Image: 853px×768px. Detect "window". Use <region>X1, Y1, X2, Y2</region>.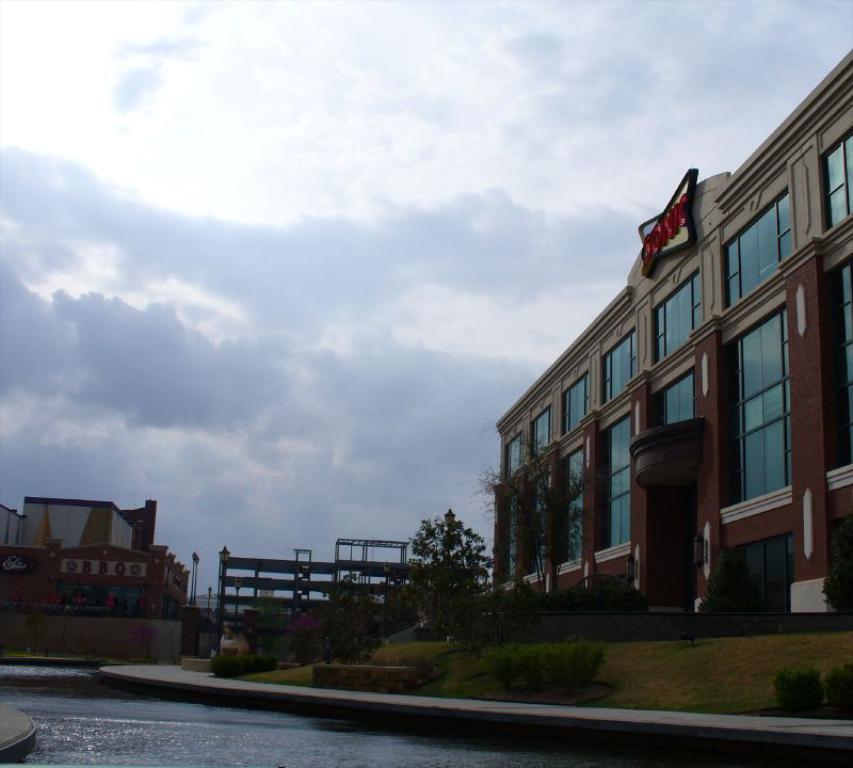
<region>534, 401, 562, 457</region>.
